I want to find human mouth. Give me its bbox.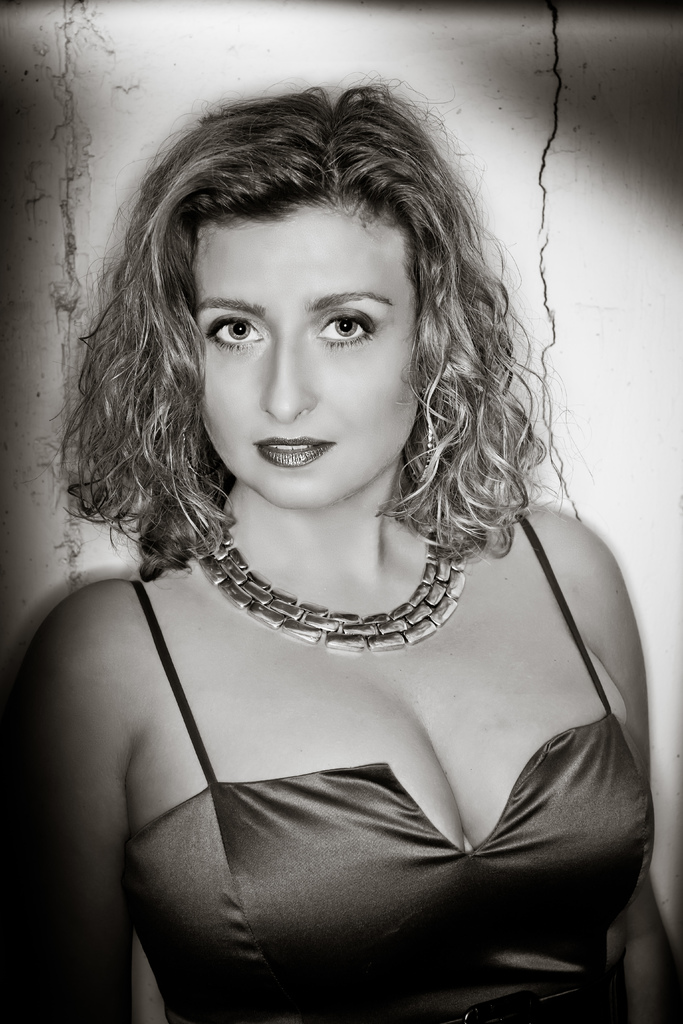
pyautogui.locateOnScreen(254, 429, 336, 469).
